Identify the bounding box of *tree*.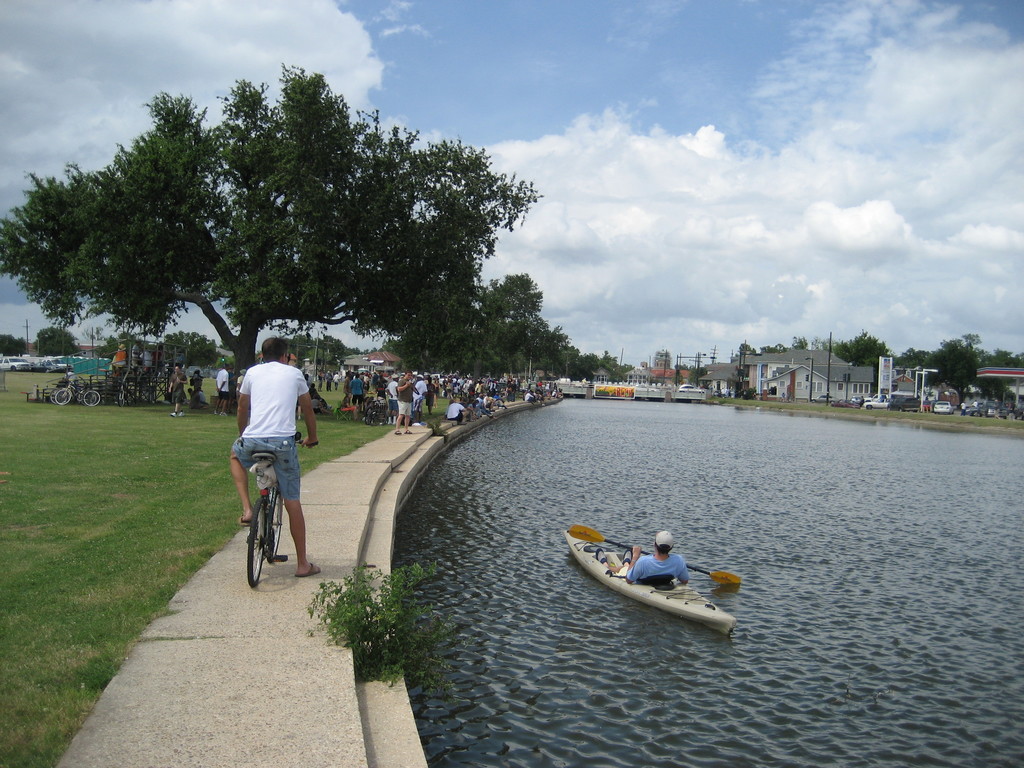
rect(298, 547, 452, 680).
